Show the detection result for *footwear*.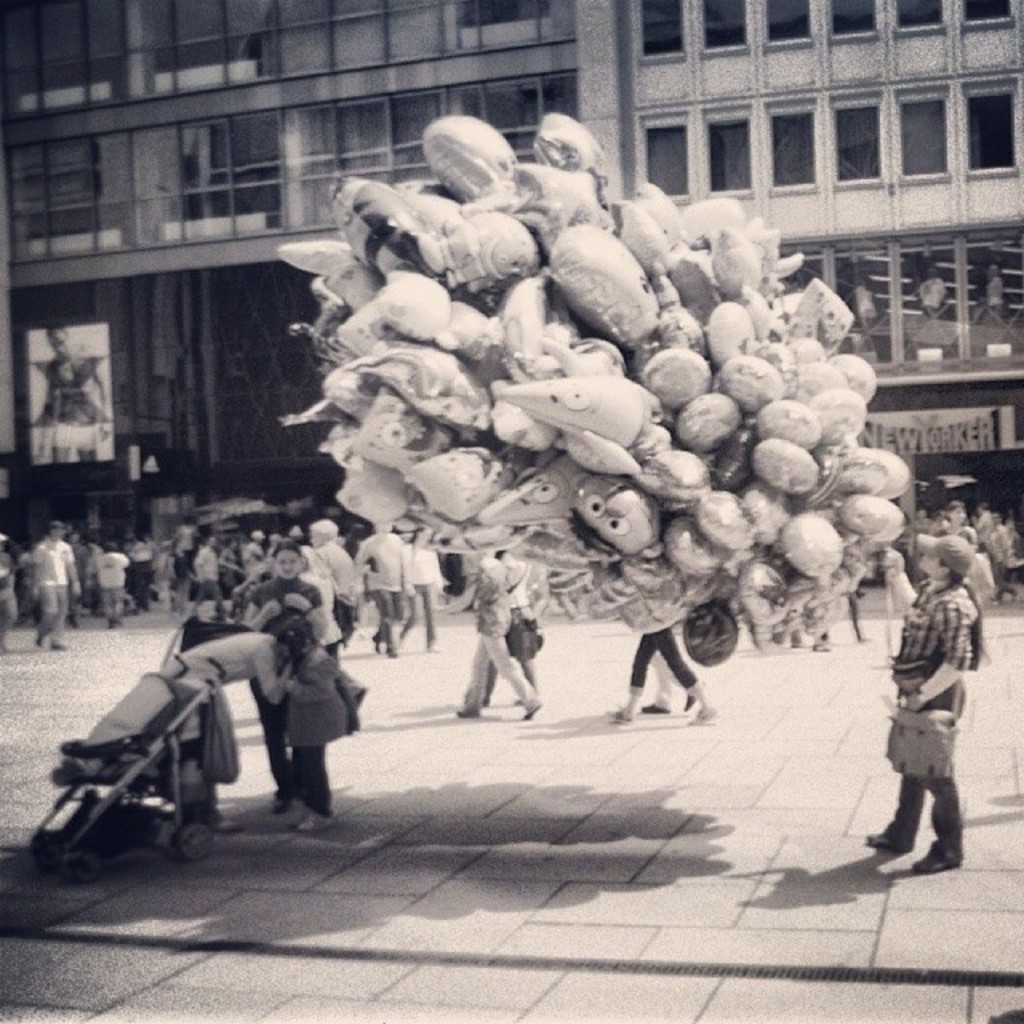
<box>603,707,624,723</box>.
